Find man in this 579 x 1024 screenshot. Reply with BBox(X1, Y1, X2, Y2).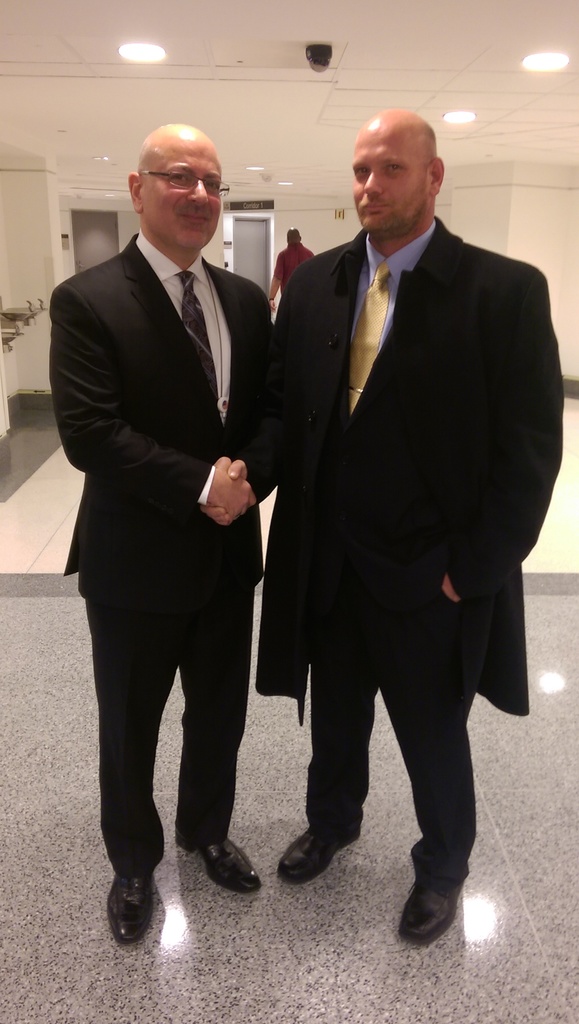
BBox(271, 227, 311, 306).
